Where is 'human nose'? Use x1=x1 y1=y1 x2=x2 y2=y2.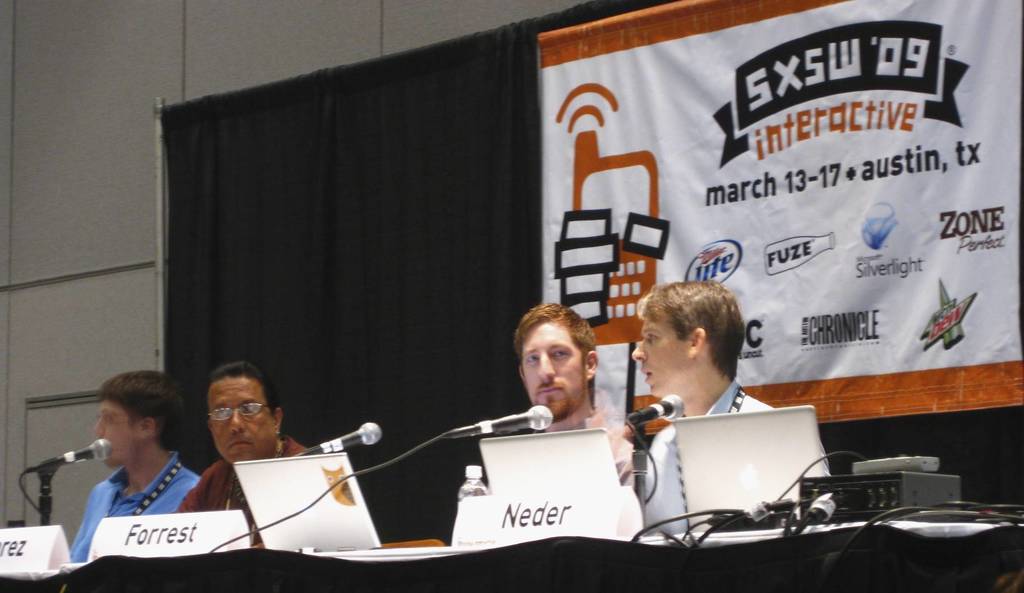
x1=538 y1=351 x2=552 y2=380.
